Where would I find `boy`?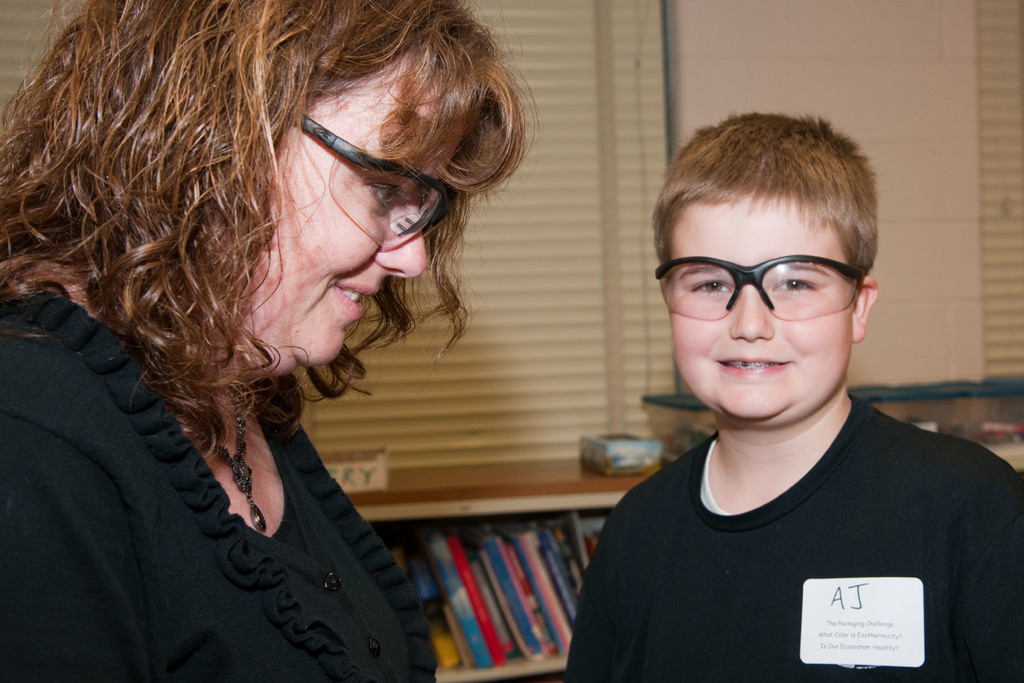
At <region>566, 114, 1023, 682</region>.
